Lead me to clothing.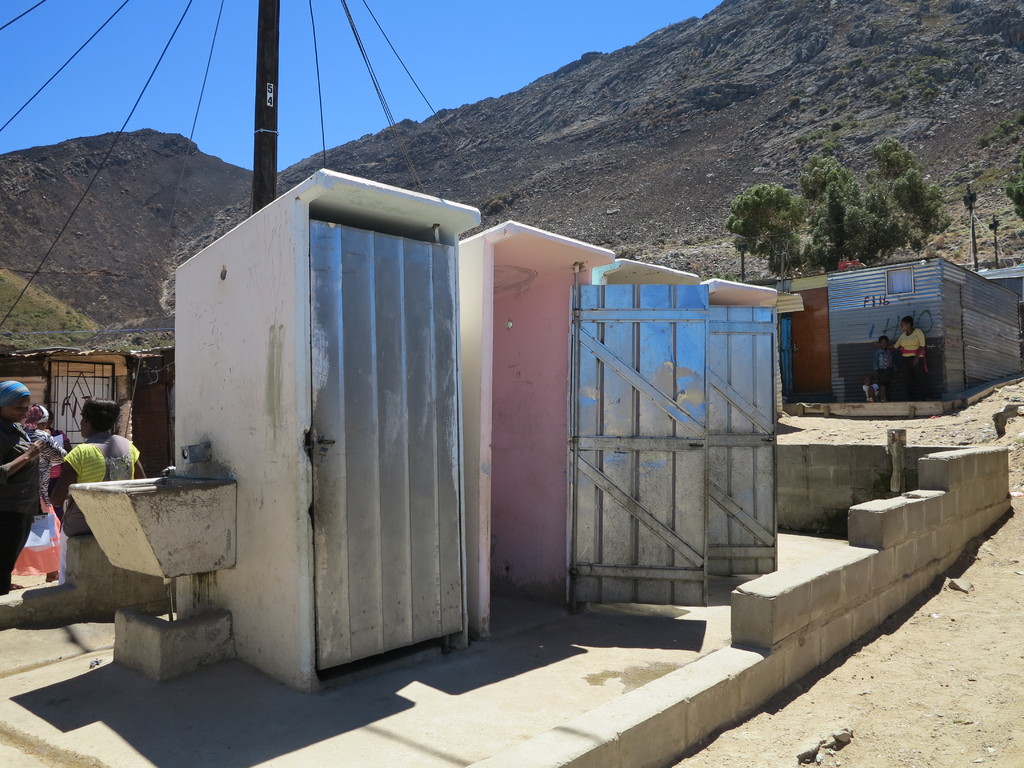
Lead to 894,326,930,388.
